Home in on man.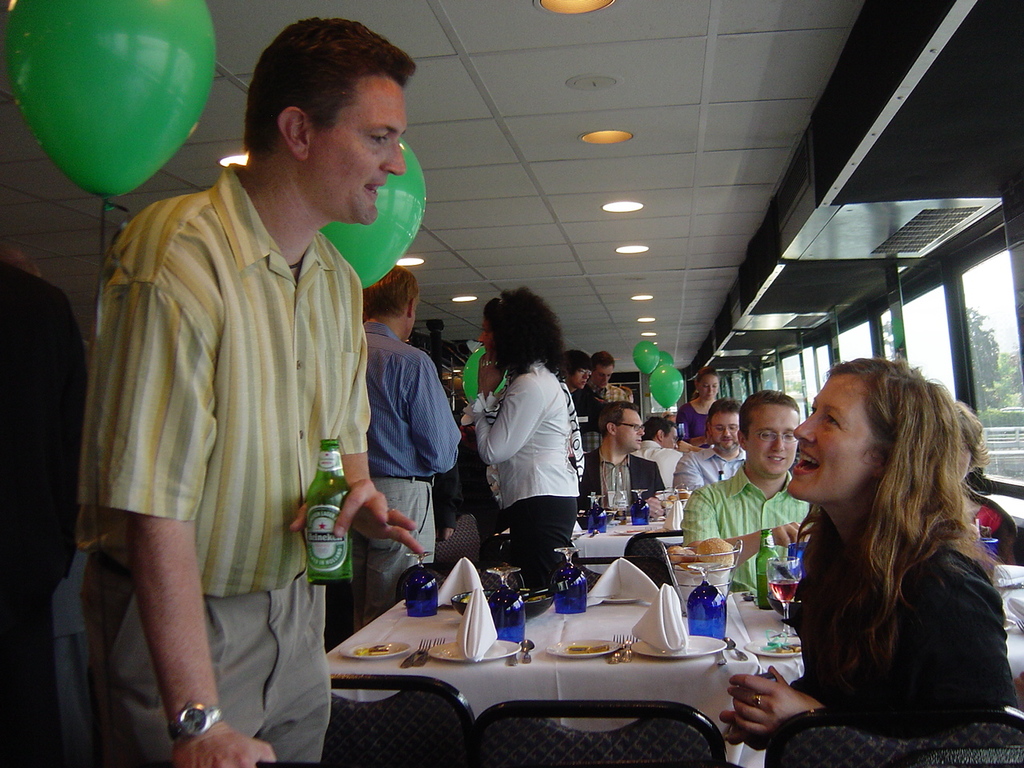
Homed in at (x1=581, y1=353, x2=633, y2=447).
